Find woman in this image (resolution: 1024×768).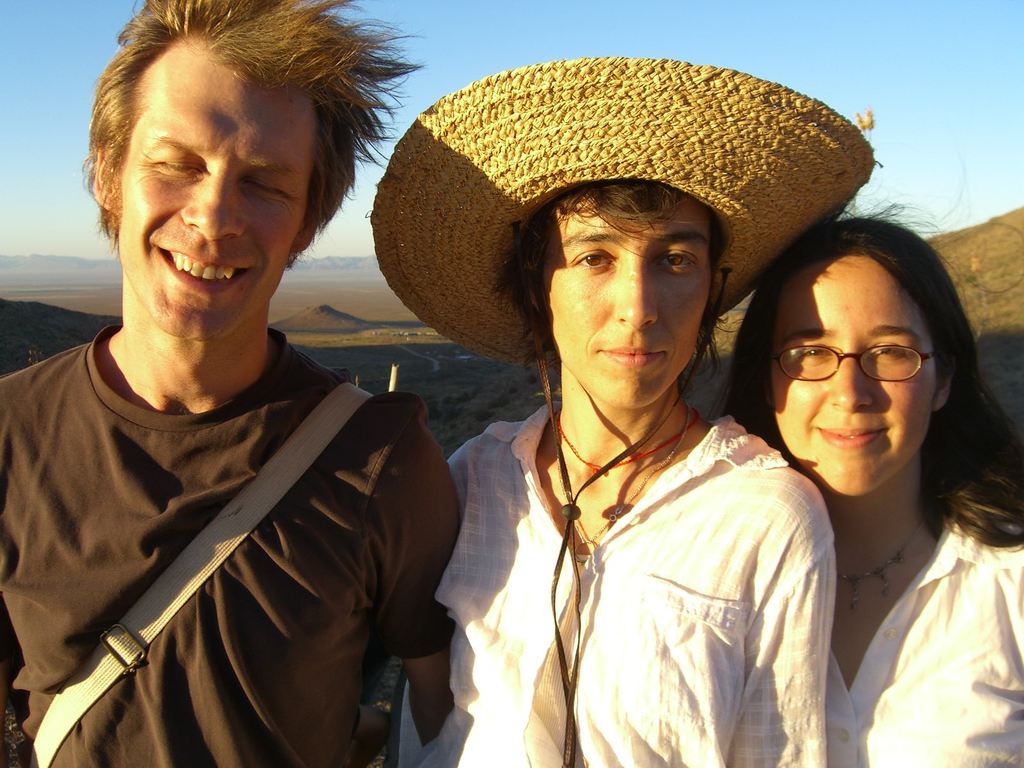
Rect(714, 186, 1023, 767).
